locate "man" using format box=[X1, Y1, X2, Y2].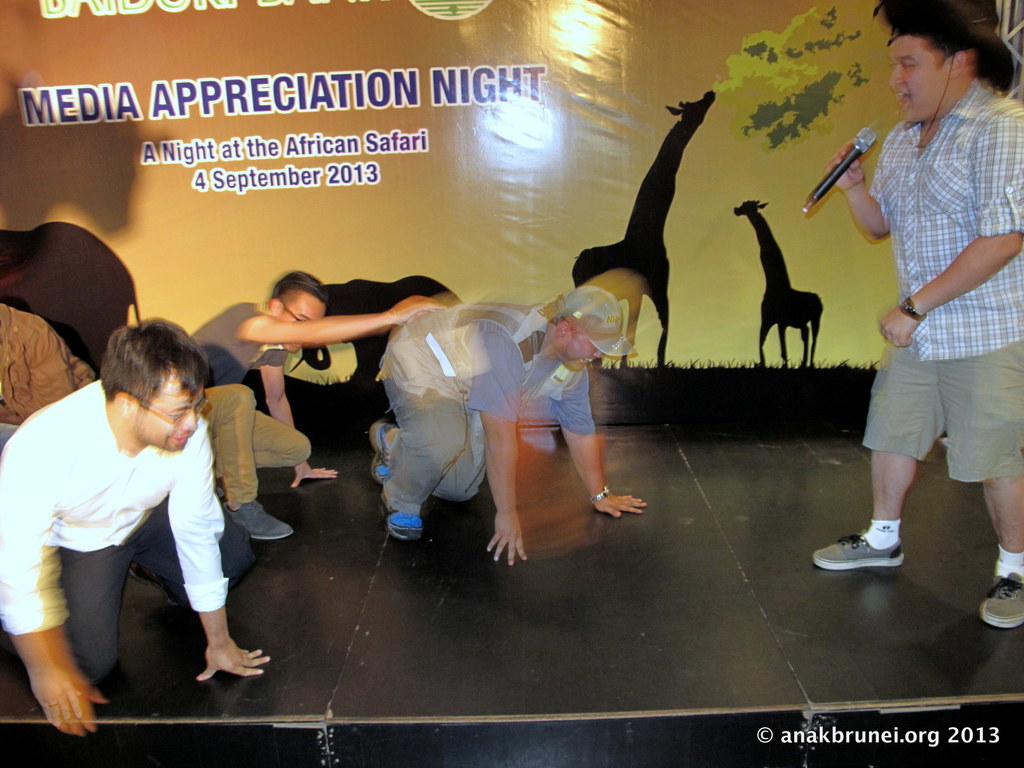
box=[176, 273, 438, 547].
